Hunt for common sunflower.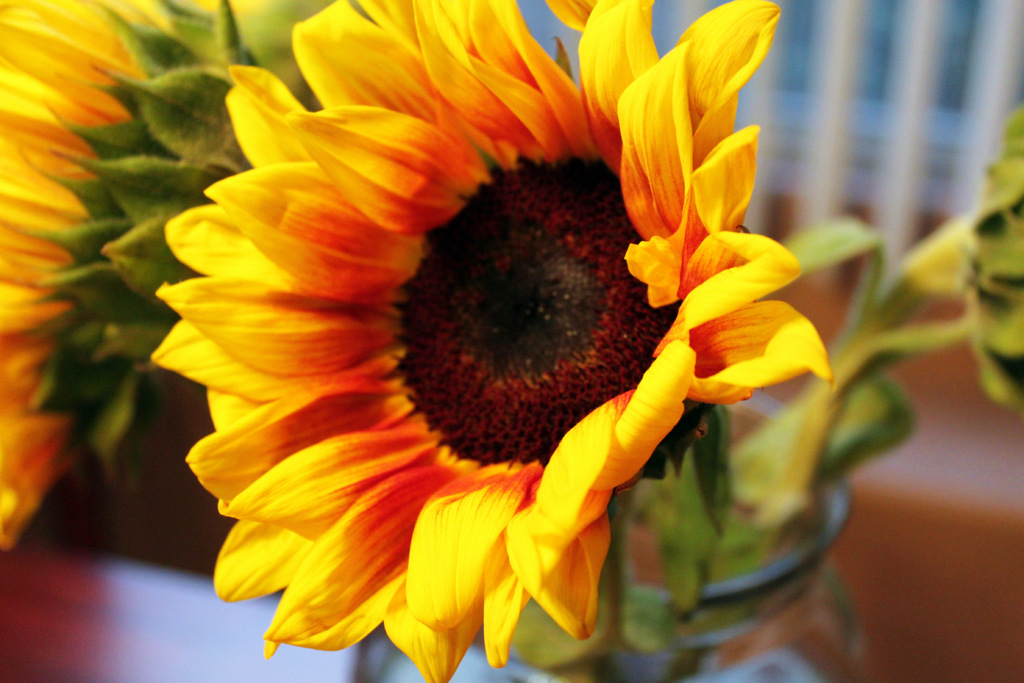
Hunted down at box=[115, 6, 852, 682].
